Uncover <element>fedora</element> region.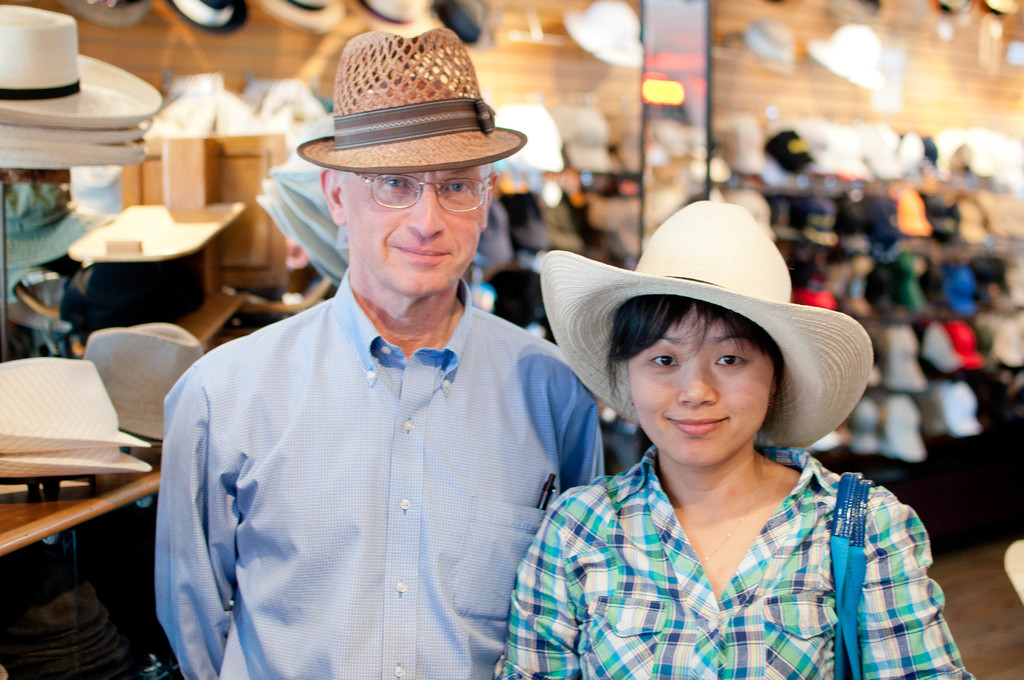
Uncovered: {"left": 0, "top": 446, "right": 152, "bottom": 476}.
